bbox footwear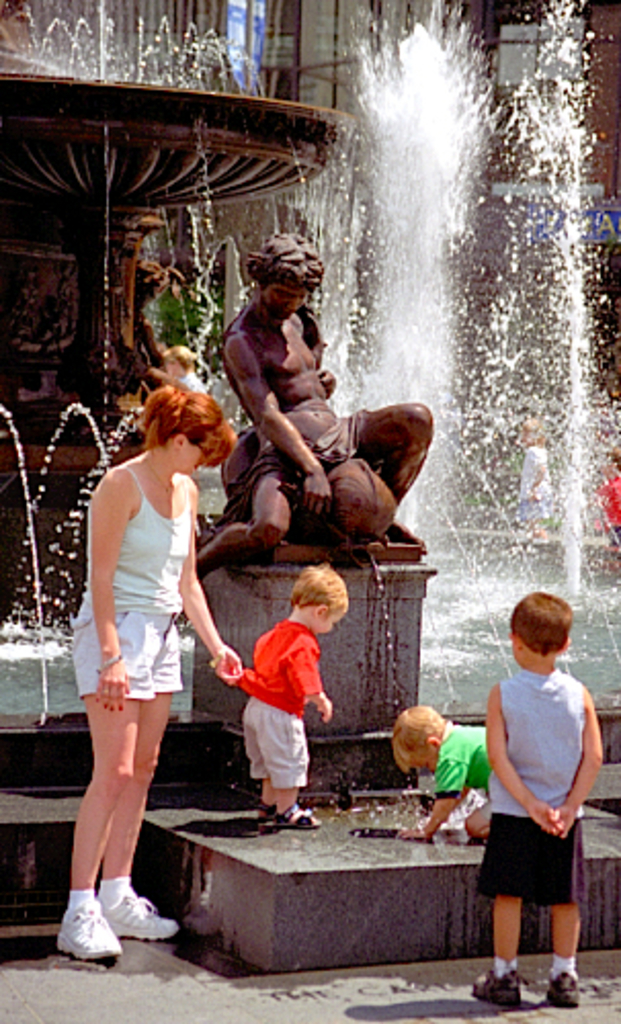
box(53, 891, 123, 965)
